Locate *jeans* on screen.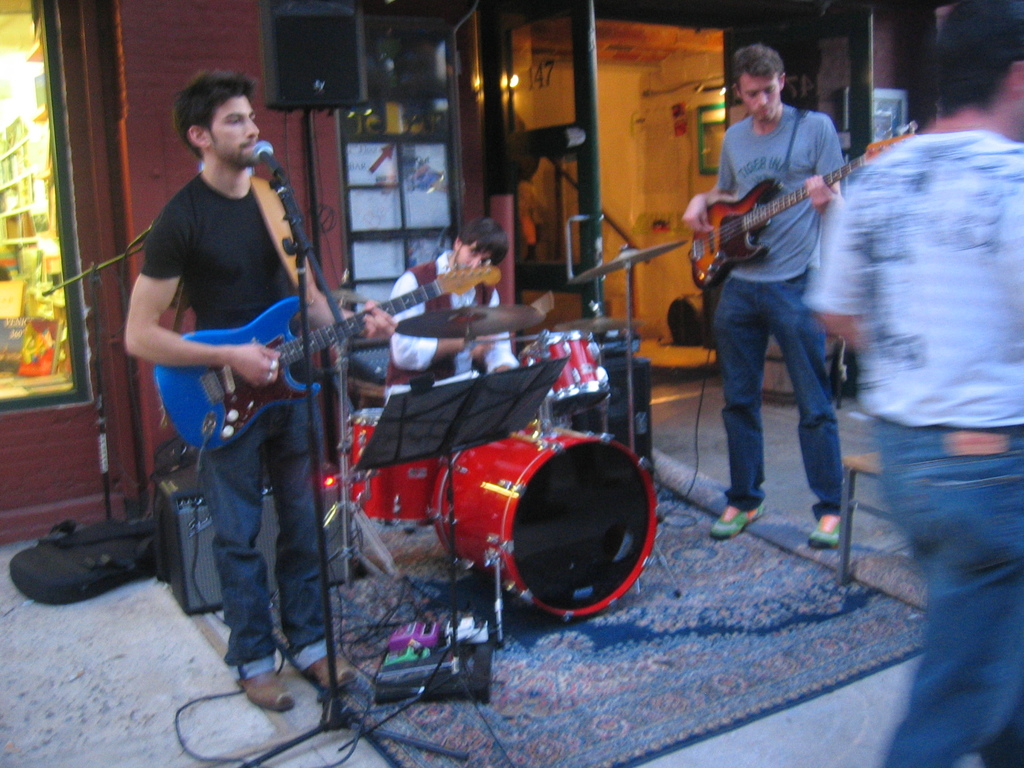
On screen at crop(870, 423, 1023, 767).
